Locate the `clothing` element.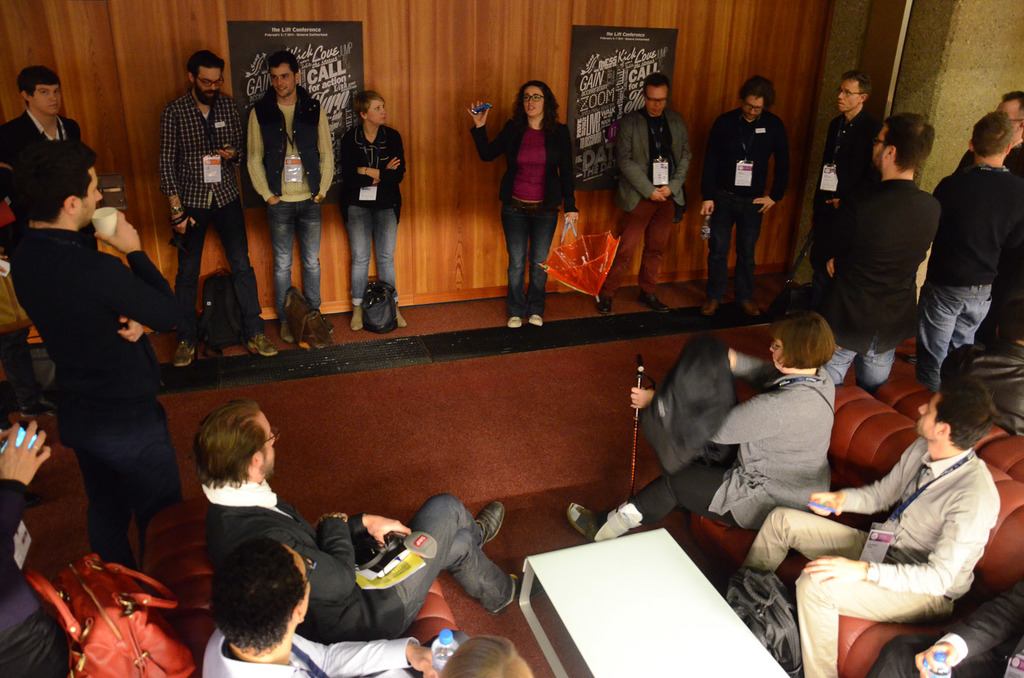
Element bbox: <region>820, 177, 942, 395</region>.
